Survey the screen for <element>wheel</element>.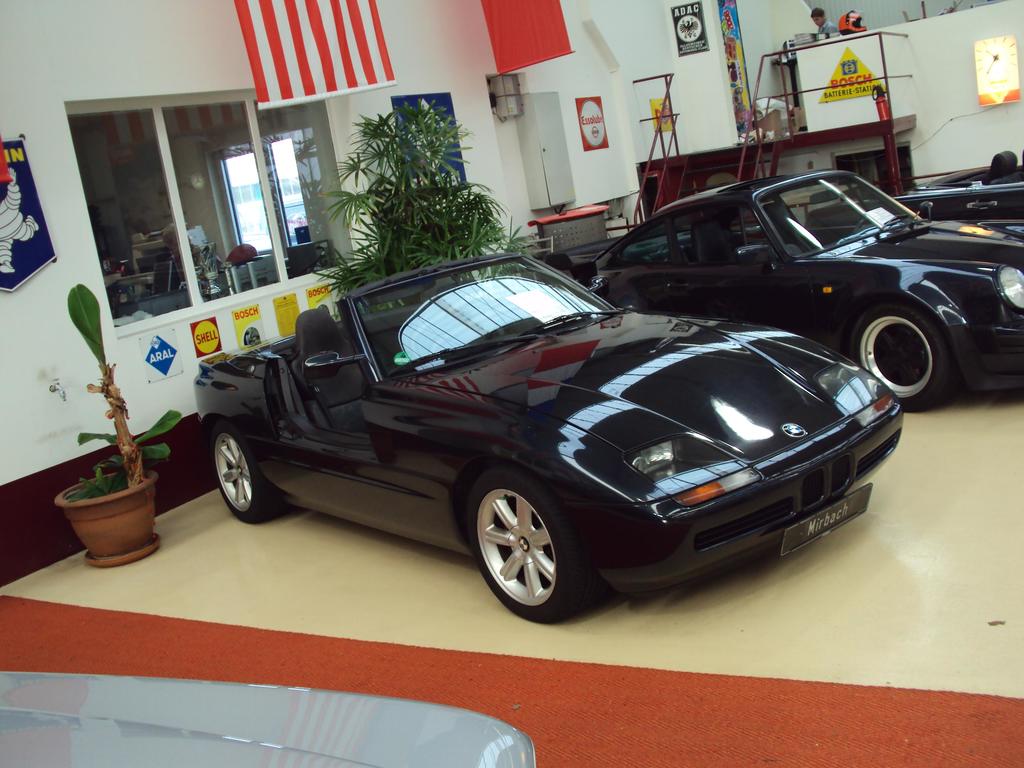
Survey found: <box>201,411,280,529</box>.
